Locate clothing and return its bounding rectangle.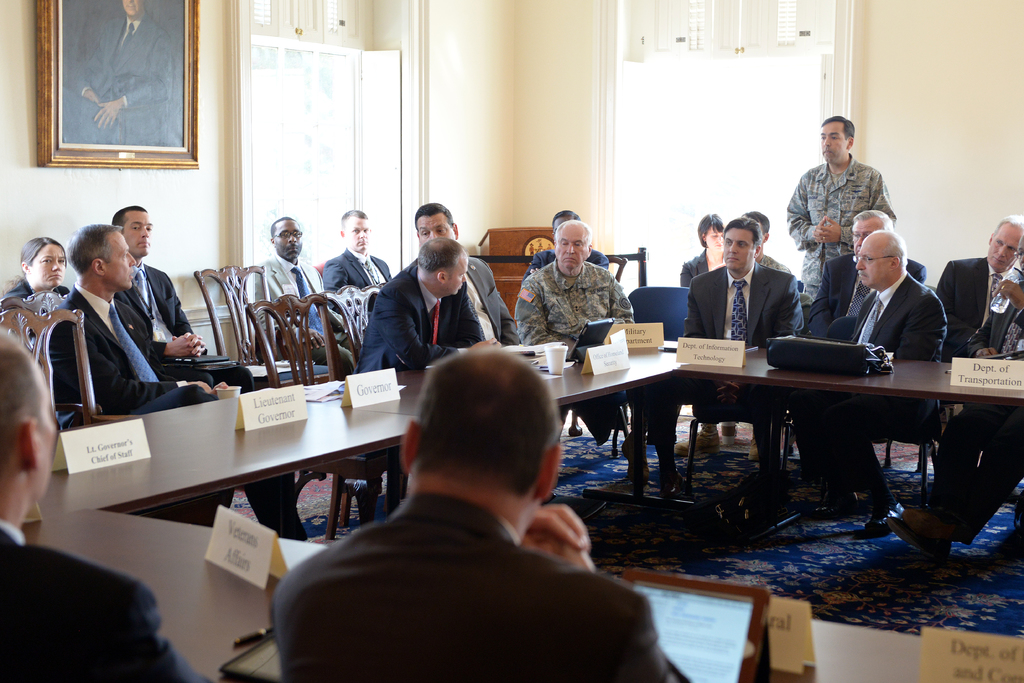
[266, 493, 687, 682].
